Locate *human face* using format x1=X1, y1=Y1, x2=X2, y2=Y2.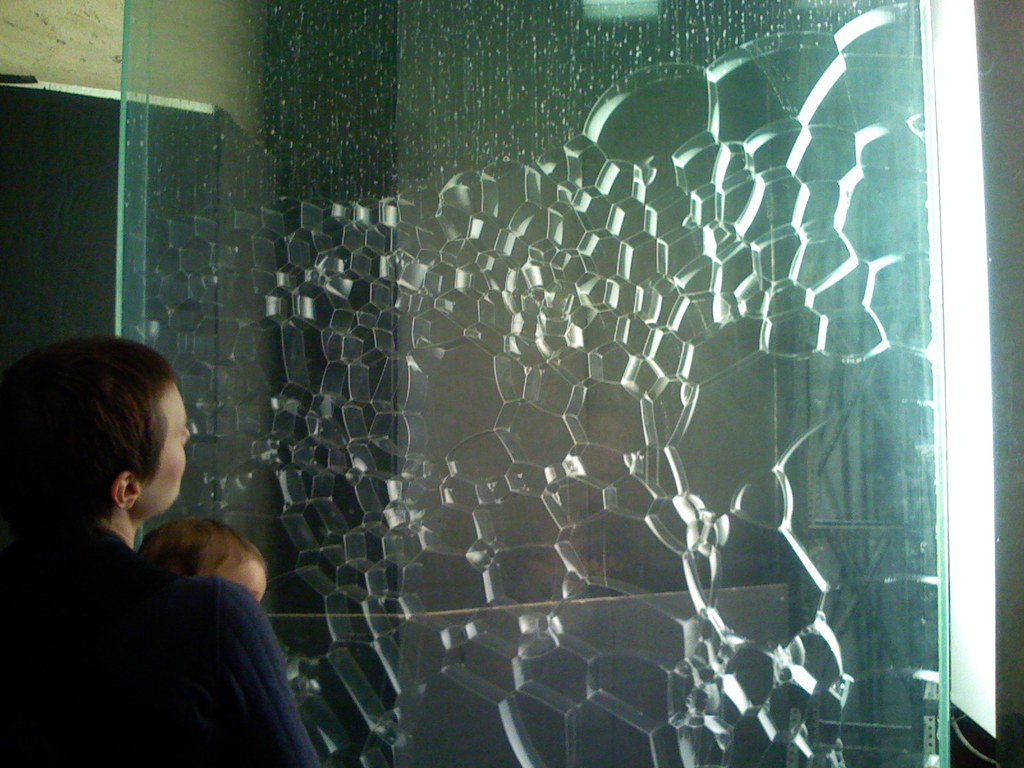
x1=138, y1=382, x2=192, y2=515.
